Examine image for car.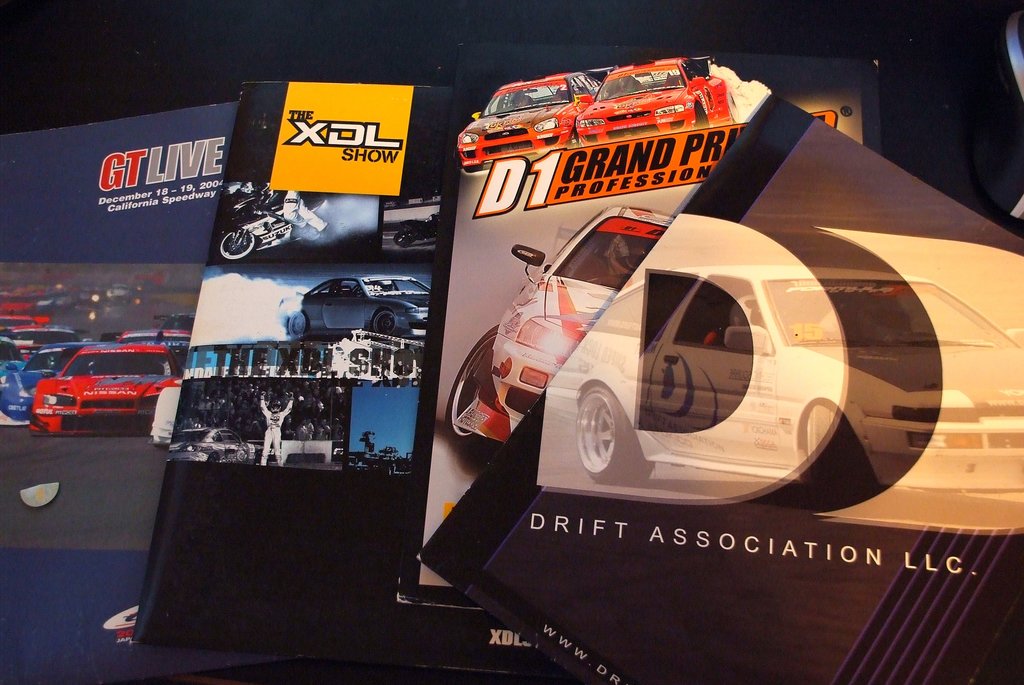
Examination result: x1=448 y1=204 x2=673 y2=446.
